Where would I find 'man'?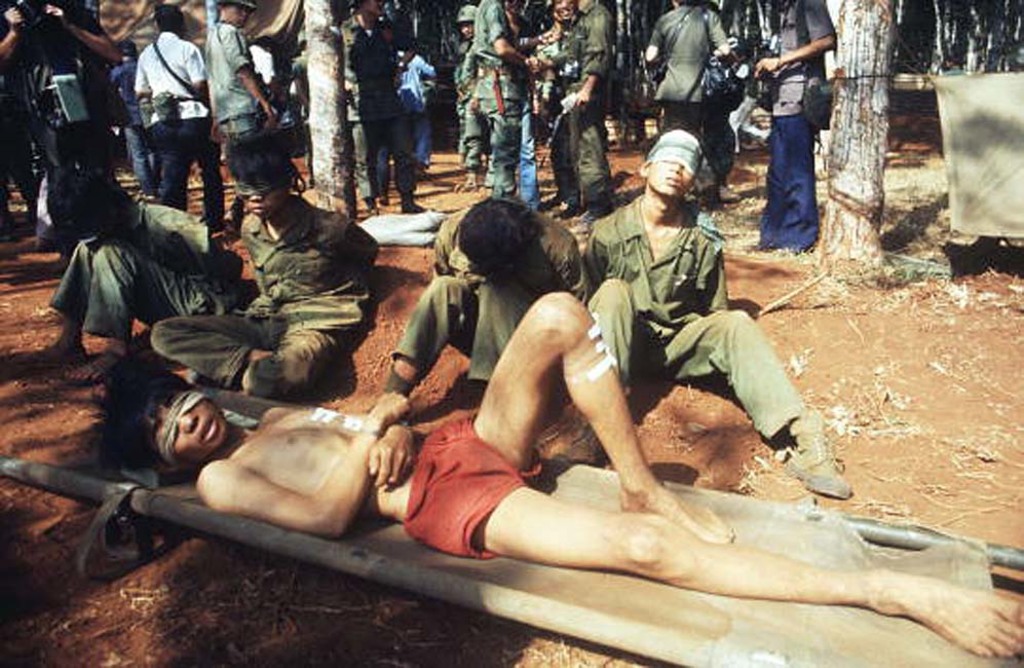
At x1=536, y1=0, x2=615, y2=230.
